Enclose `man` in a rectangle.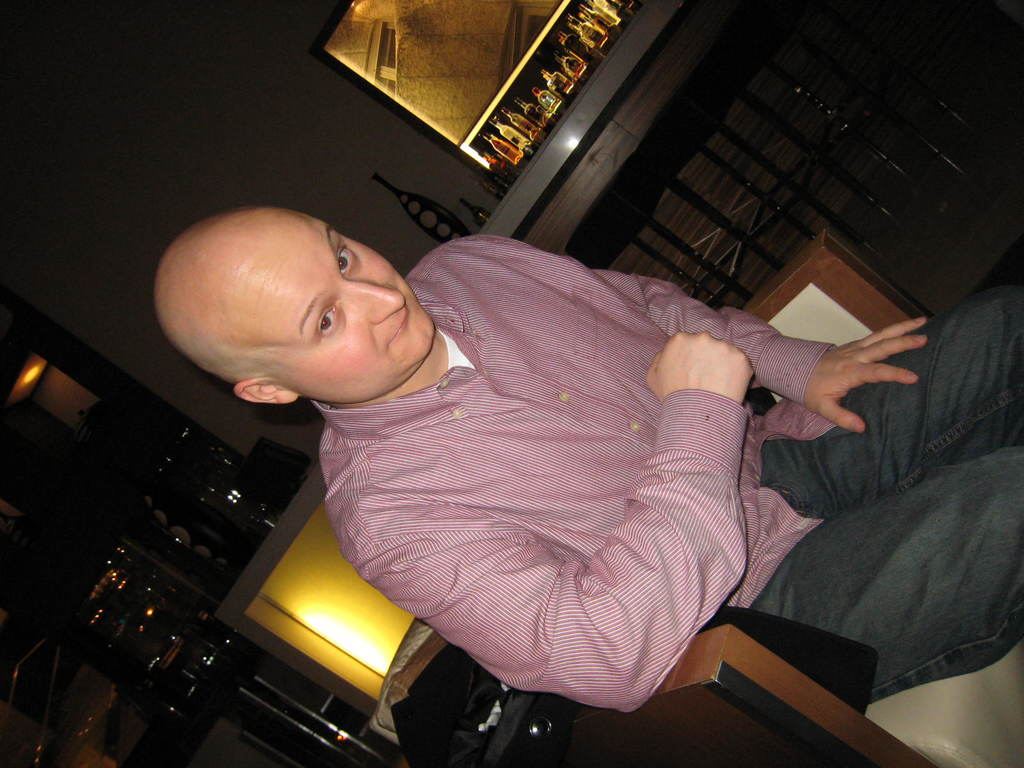
Rect(125, 167, 1014, 763).
